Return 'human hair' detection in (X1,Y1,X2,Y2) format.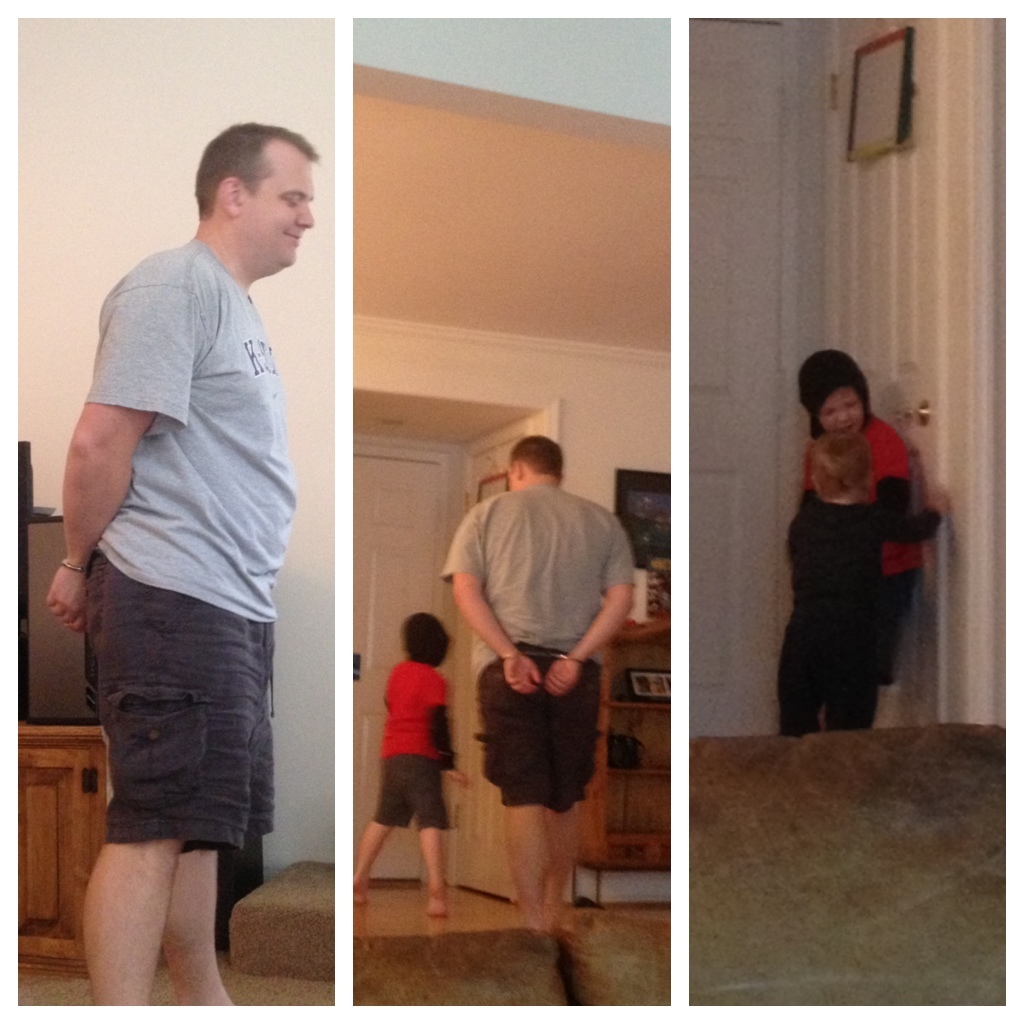
(810,428,870,501).
